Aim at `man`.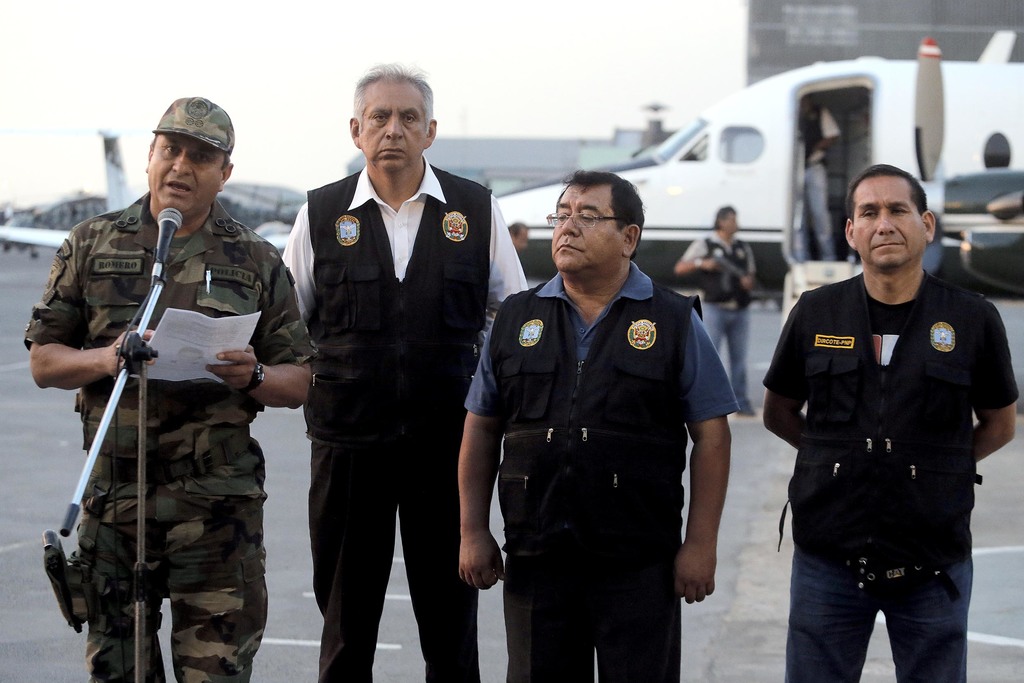
Aimed at bbox=(674, 206, 758, 419).
